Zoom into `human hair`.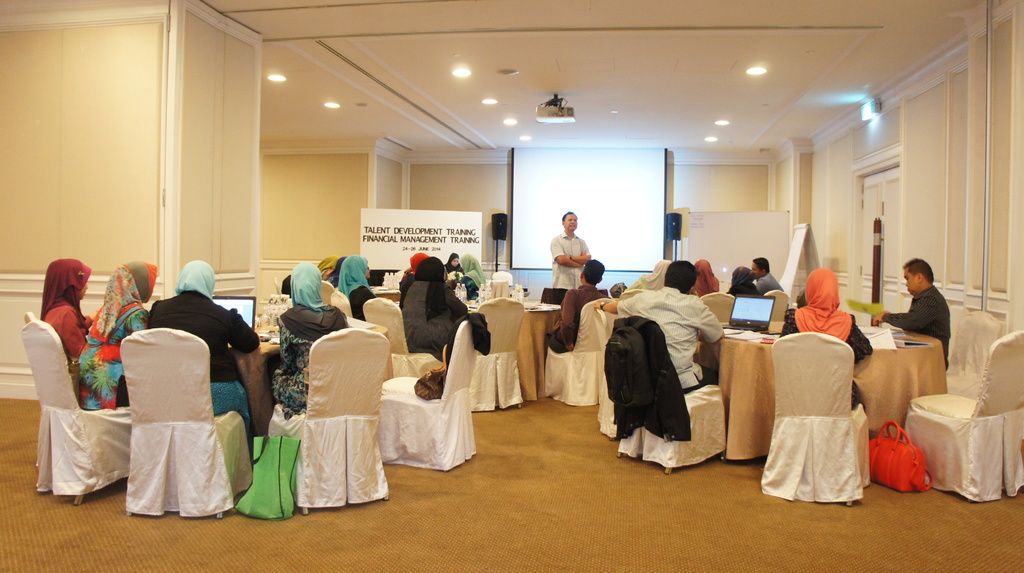
Zoom target: x1=582 y1=259 x2=605 y2=286.
